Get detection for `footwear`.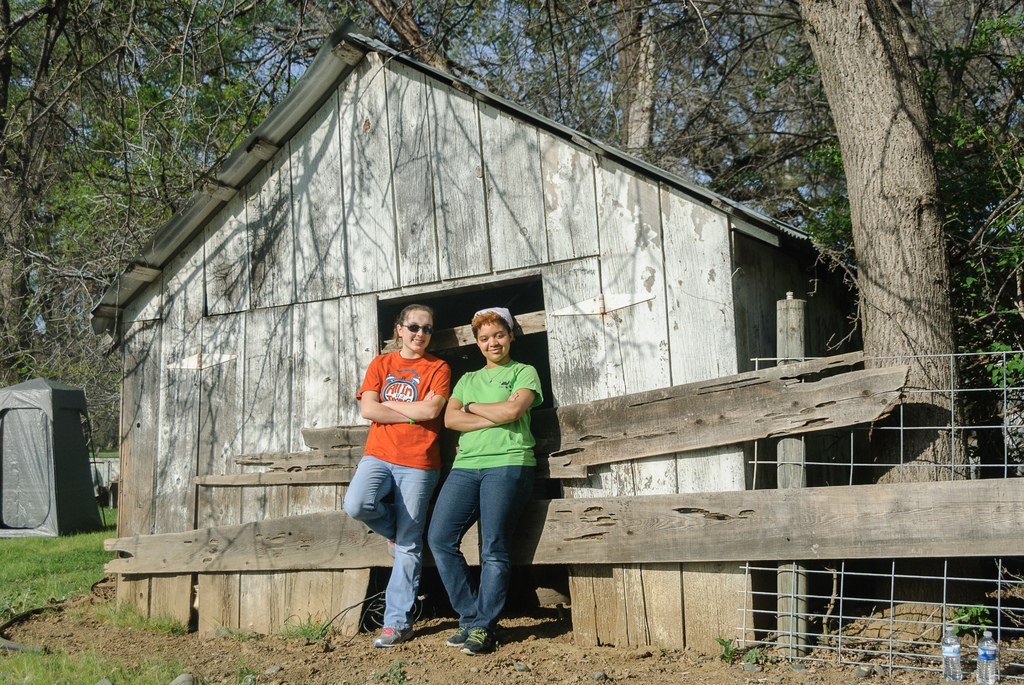
Detection: (387,540,397,559).
